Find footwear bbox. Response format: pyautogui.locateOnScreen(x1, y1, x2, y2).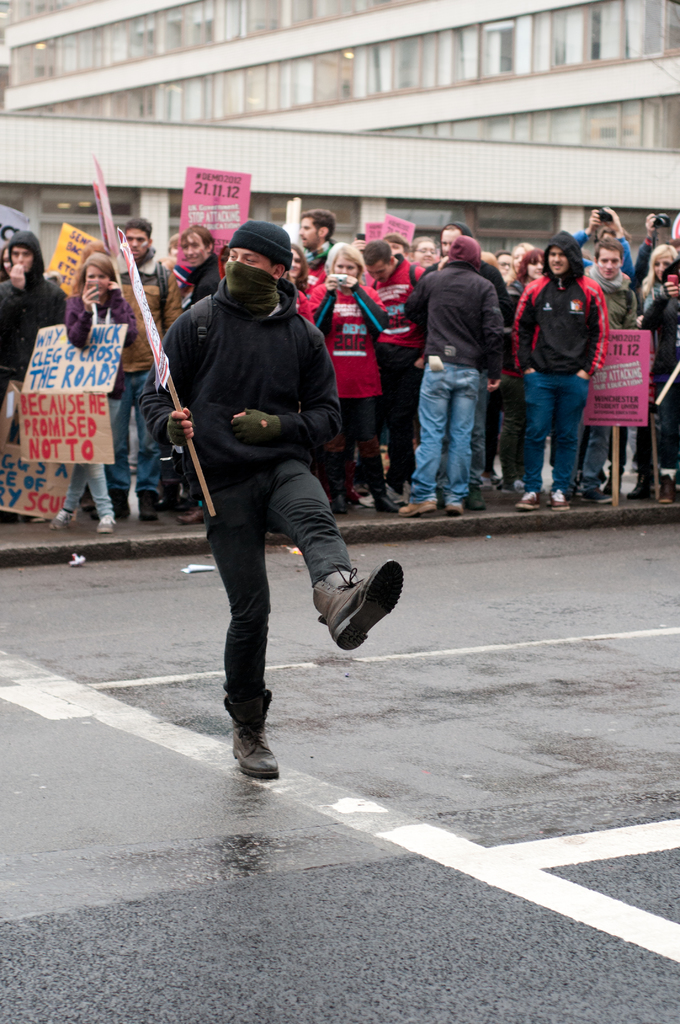
pyautogui.locateOnScreen(654, 480, 679, 501).
